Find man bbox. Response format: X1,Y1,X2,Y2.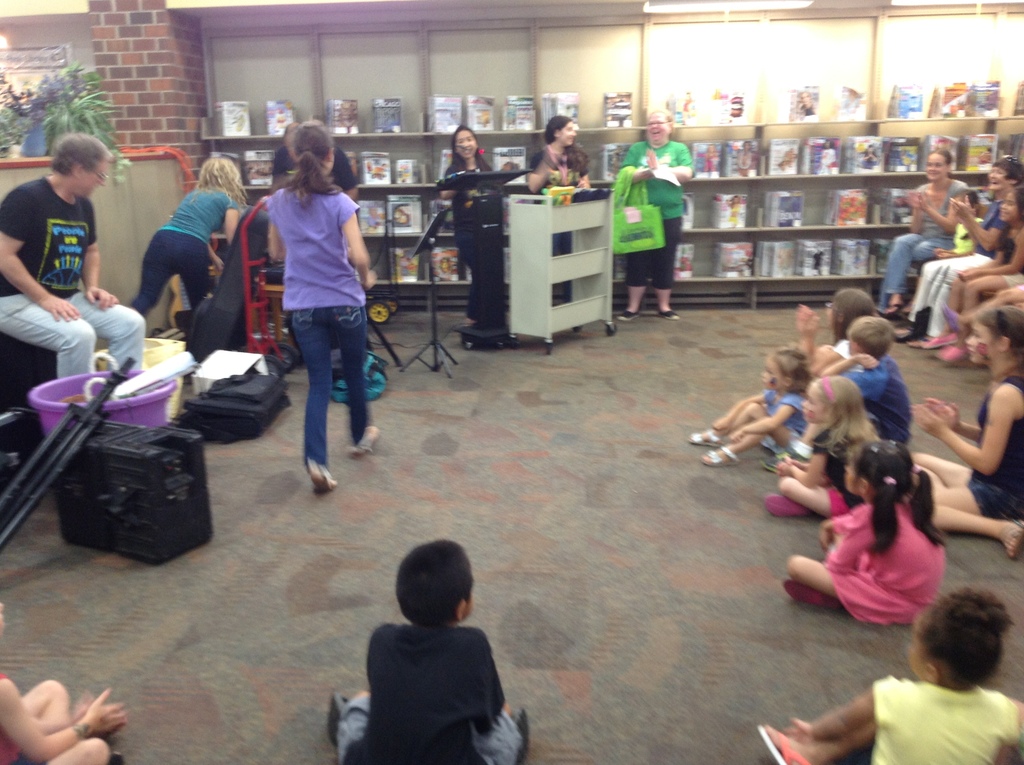
6,125,127,389.
